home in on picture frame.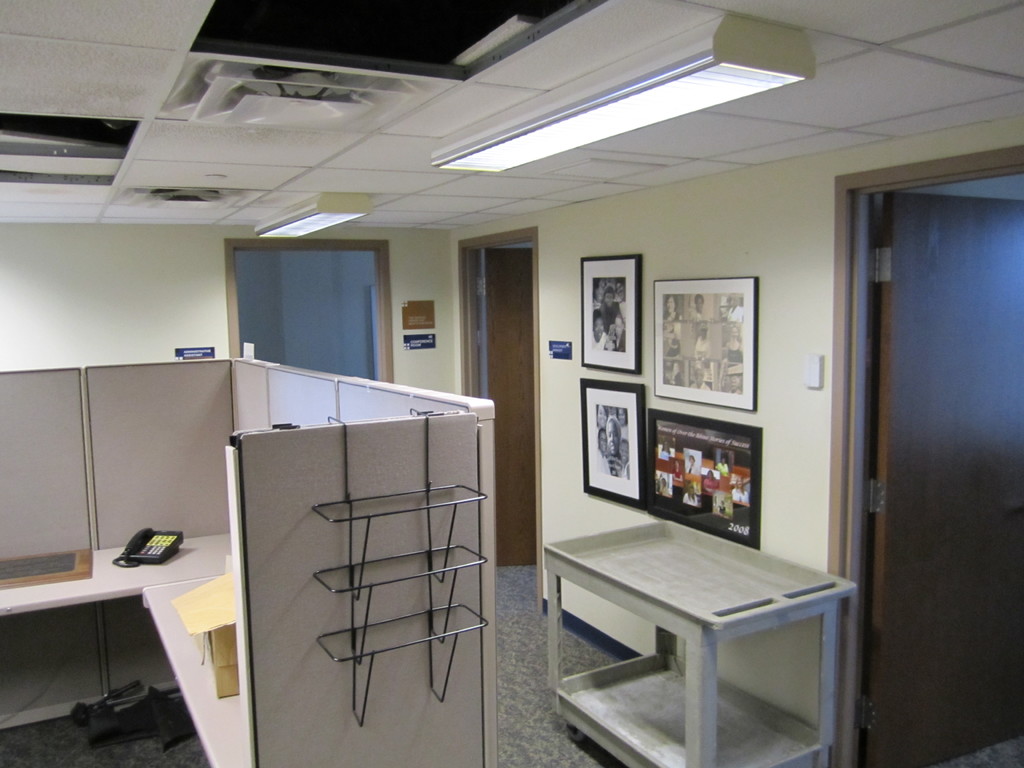
Homed in at (642,269,764,413).
